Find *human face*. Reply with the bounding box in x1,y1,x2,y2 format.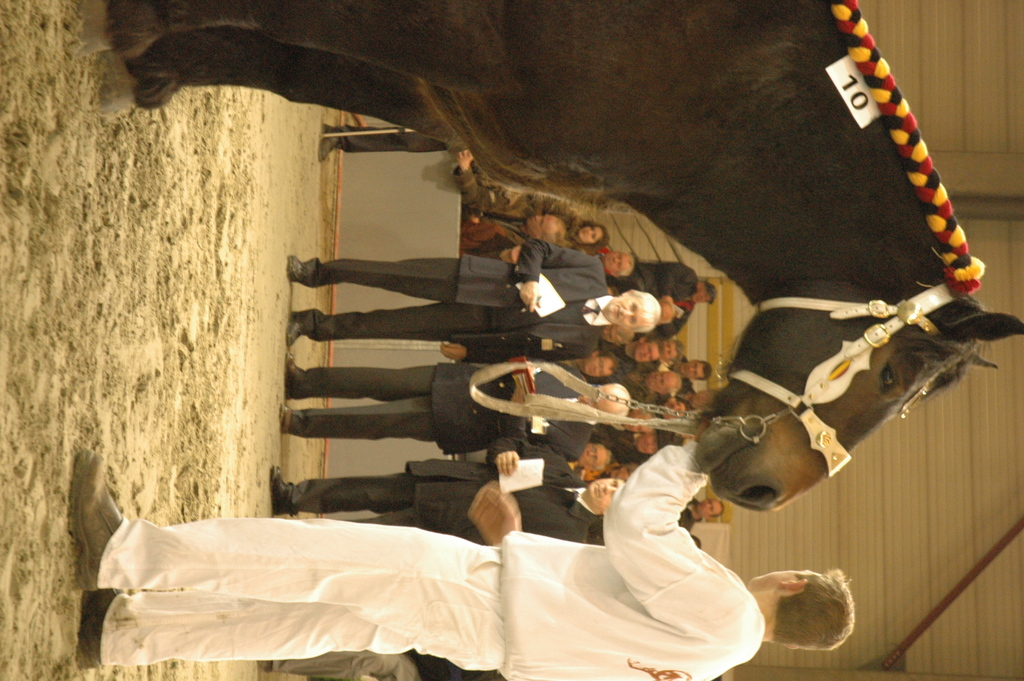
749,566,814,585.
